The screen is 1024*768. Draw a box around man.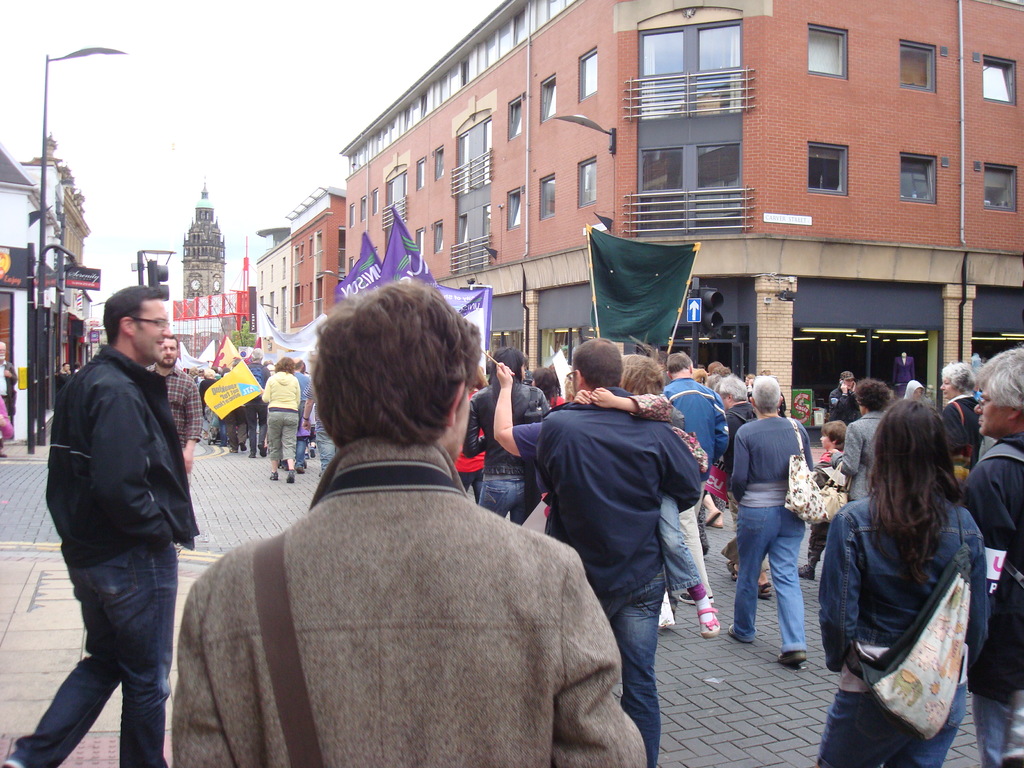
<box>30,253,211,761</box>.
